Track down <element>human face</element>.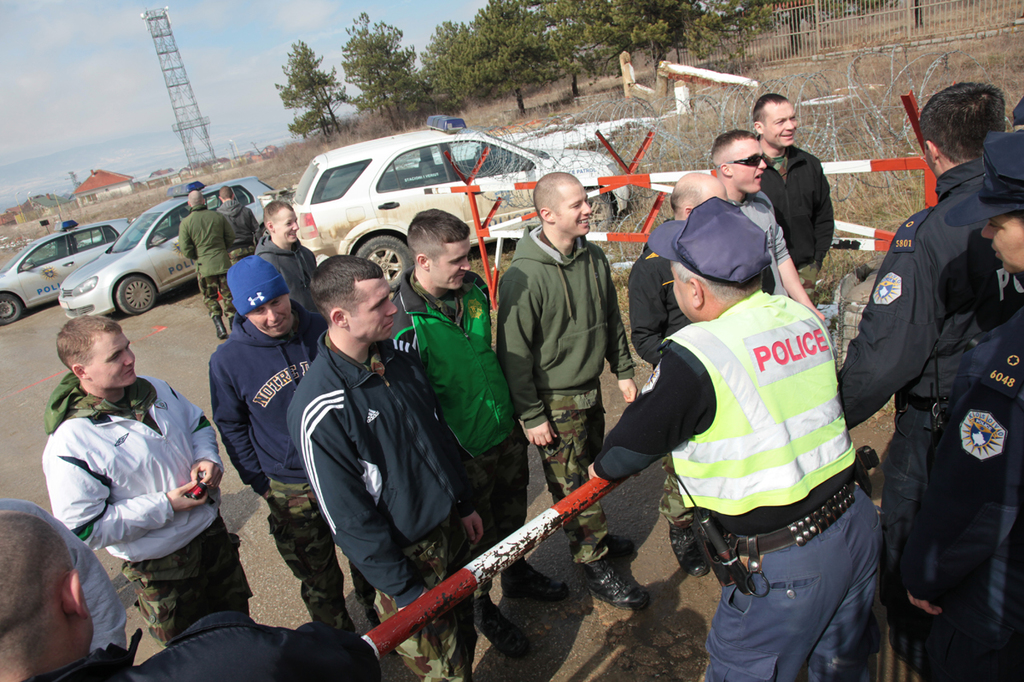
Tracked to box=[433, 239, 470, 289].
